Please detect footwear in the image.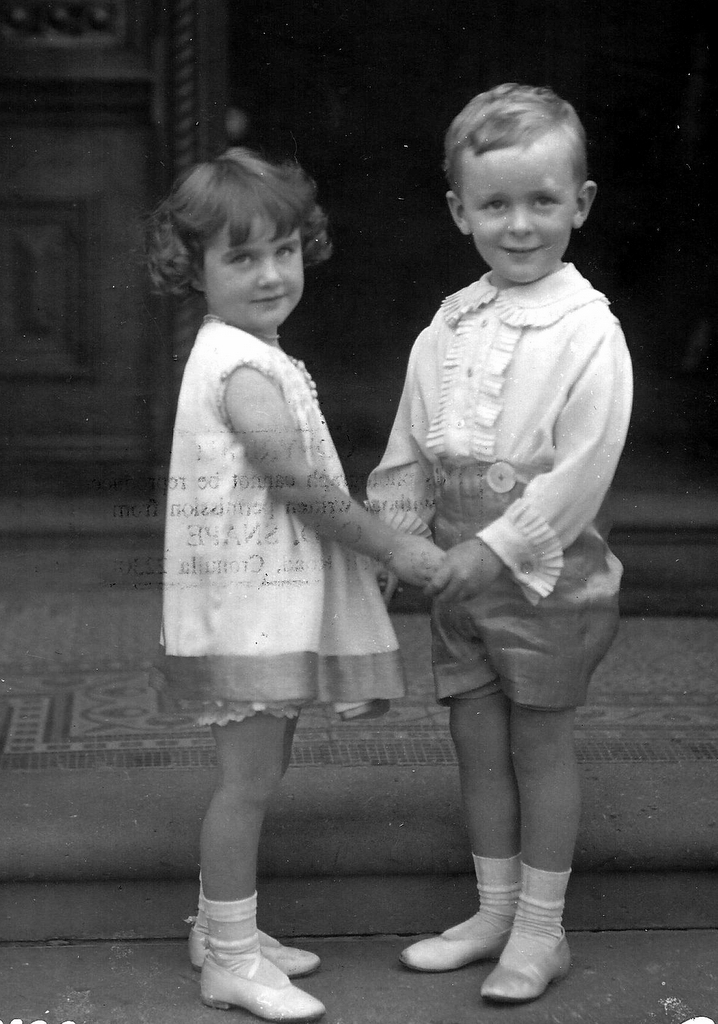
[x1=188, y1=922, x2=324, y2=982].
